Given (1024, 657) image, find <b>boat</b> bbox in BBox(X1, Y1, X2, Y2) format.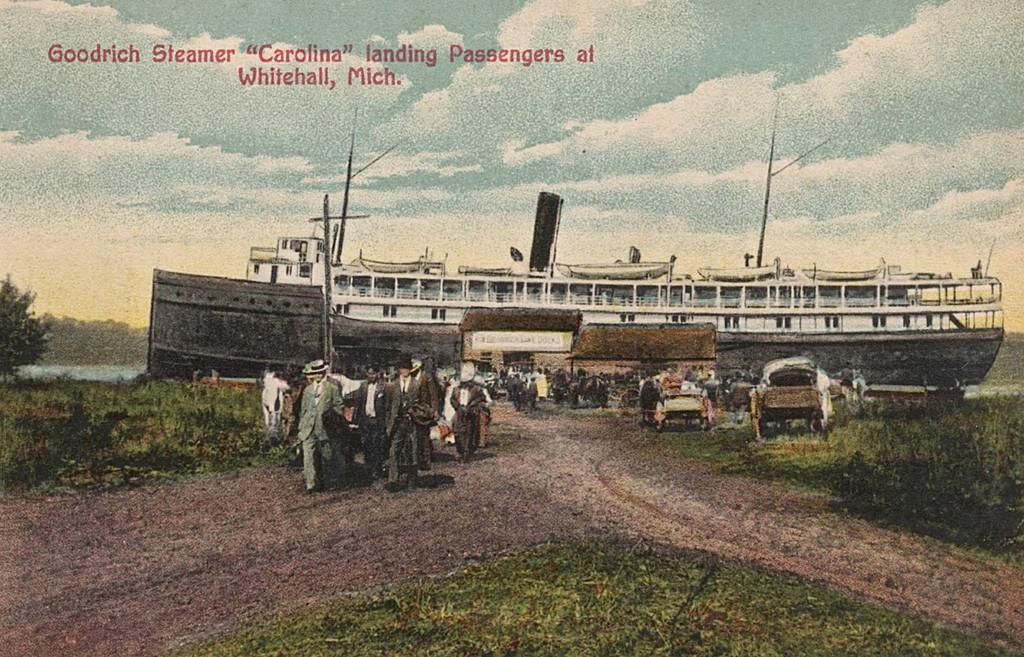
BBox(143, 165, 1023, 418).
